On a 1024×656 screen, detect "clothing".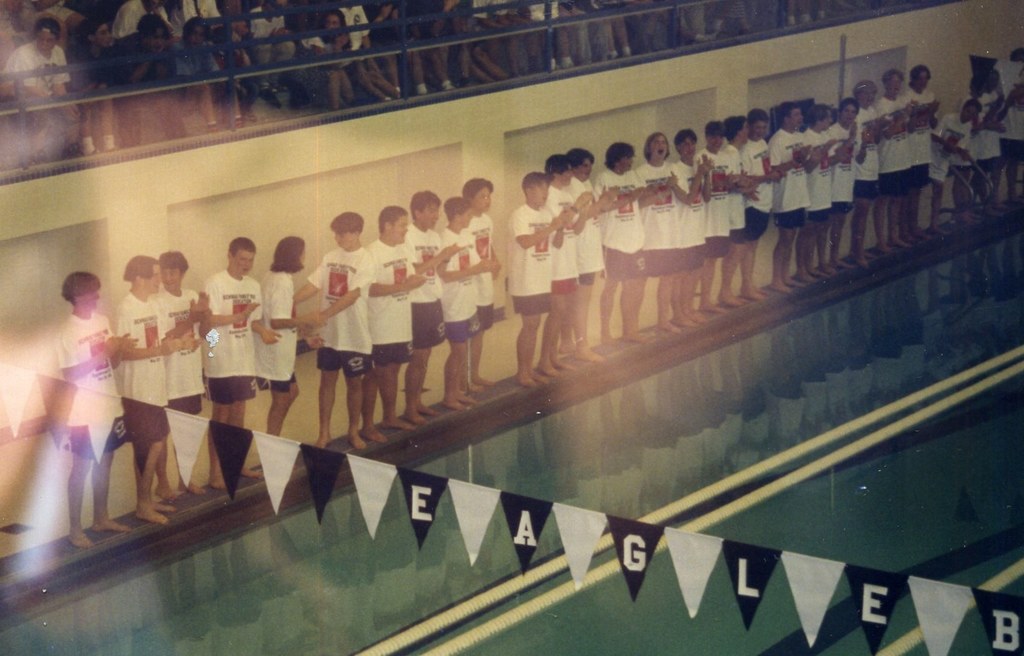
[left=544, top=185, right=579, bottom=294].
